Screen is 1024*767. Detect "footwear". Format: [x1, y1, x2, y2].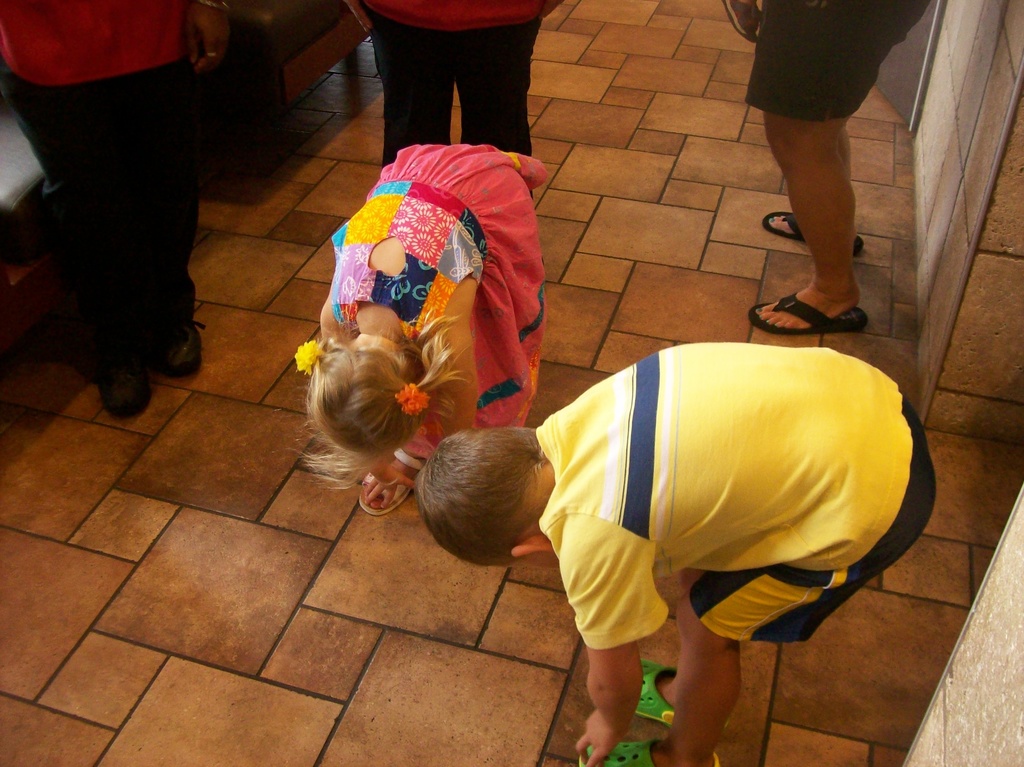
[576, 734, 721, 766].
